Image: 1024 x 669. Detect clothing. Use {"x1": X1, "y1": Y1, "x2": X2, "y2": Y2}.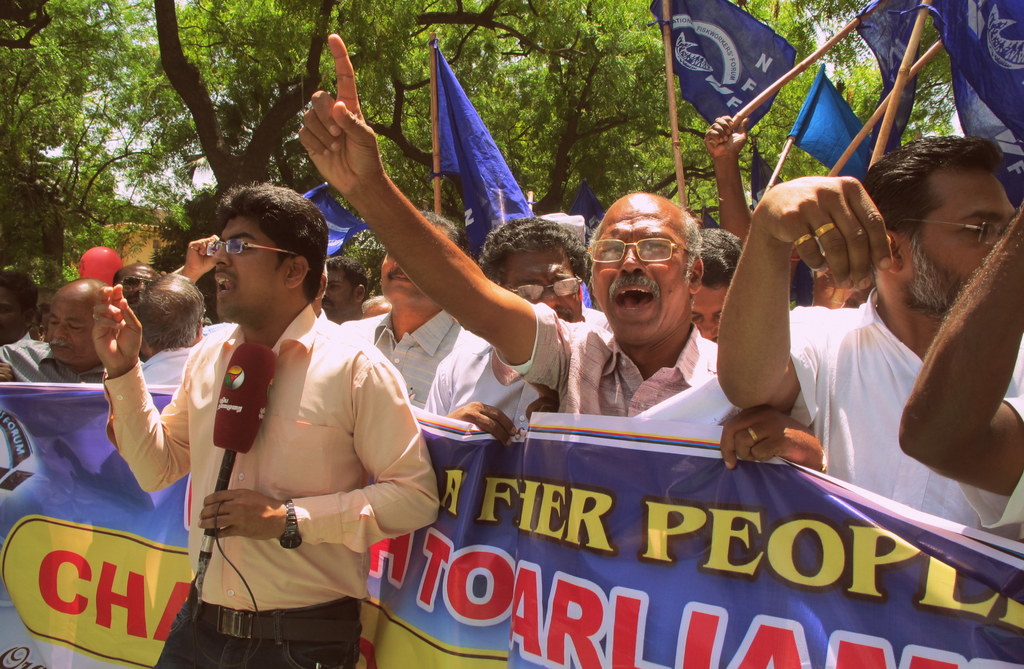
{"x1": 780, "y1": 293, "x2": 1023, "y2": 539}.
